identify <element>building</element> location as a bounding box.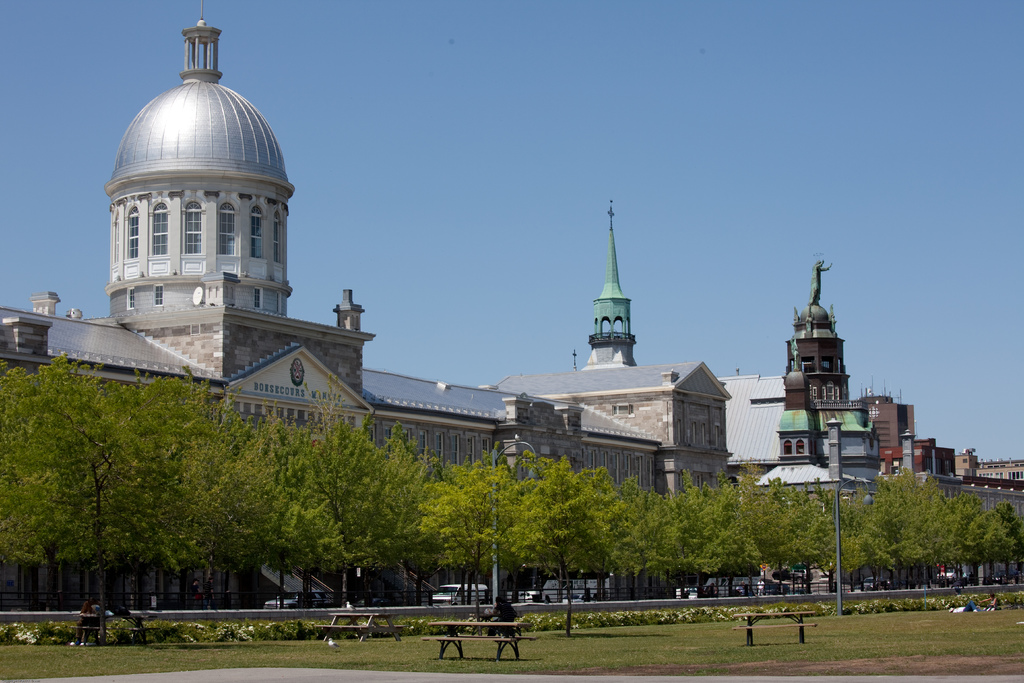
box(956, 448, 1023, 482).
